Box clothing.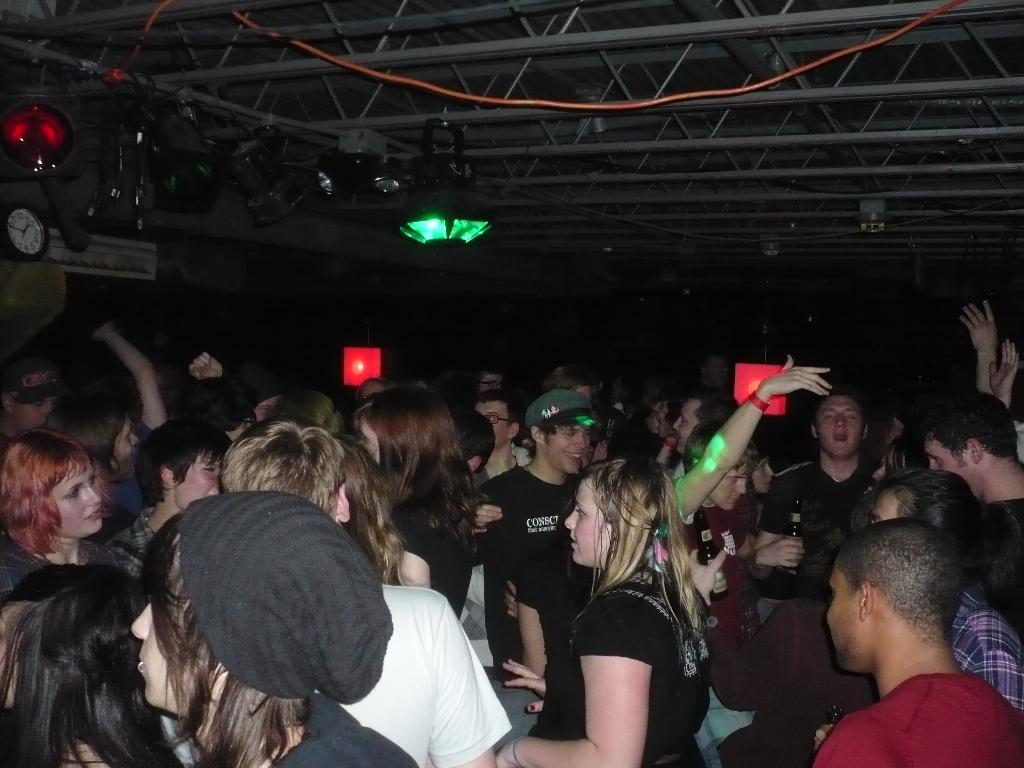
{"left": 956, "top": 575, "right": 1023, "bottom": 725}.
